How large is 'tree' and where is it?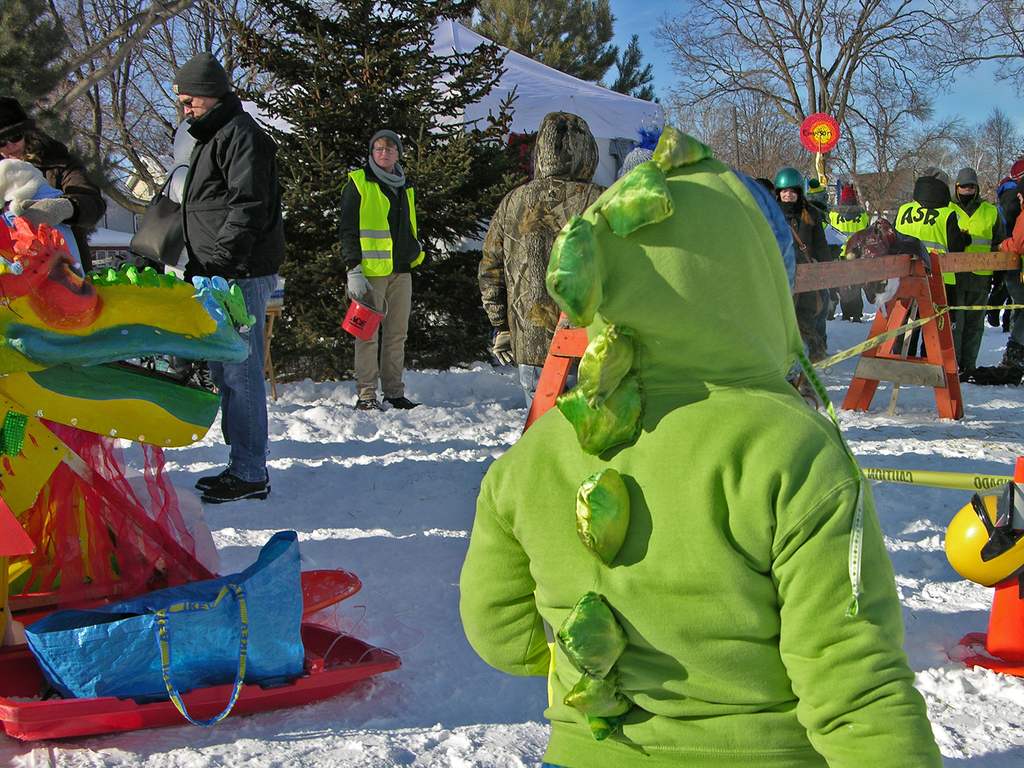
Bounding box: [x1=975, y1=108, x2=1023, y2=220].
